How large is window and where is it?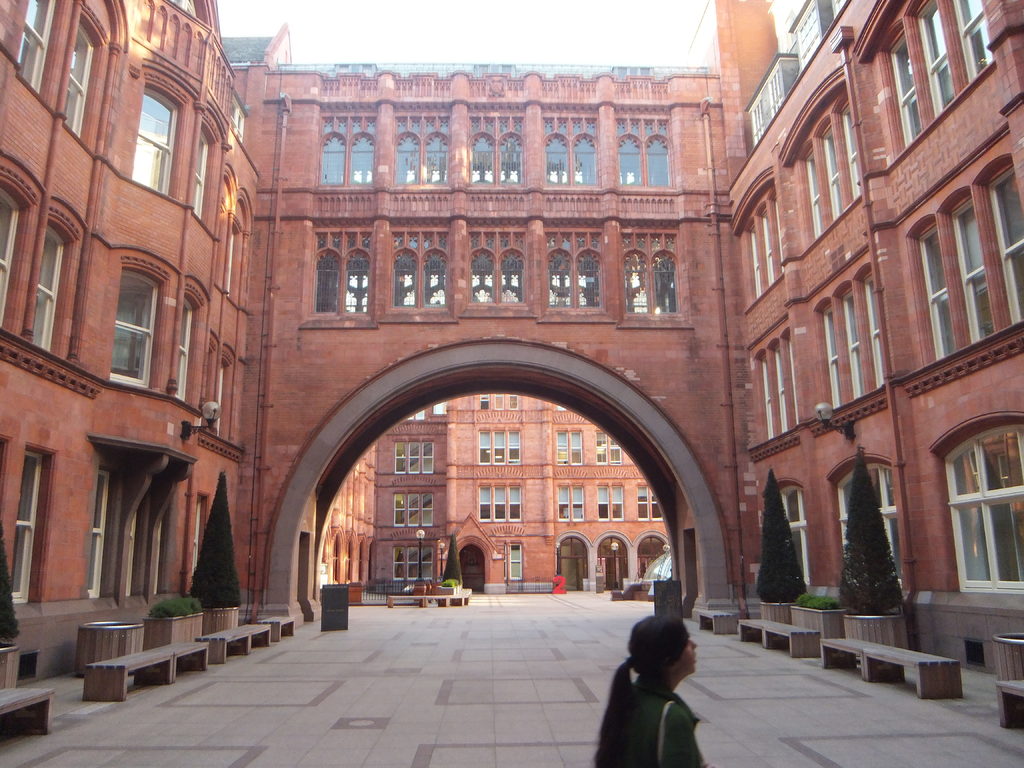
Bounding box: left=29, top=227, right=55, bottom=349.
